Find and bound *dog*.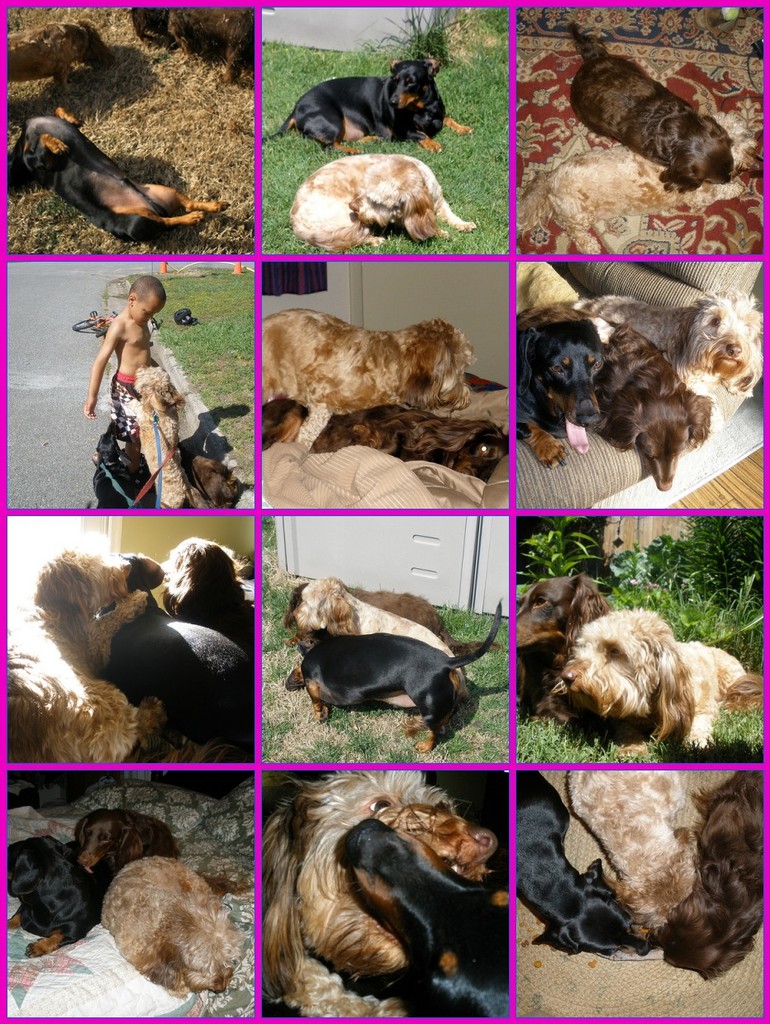
Bound: BBox(337, 819, 510, 1015).
